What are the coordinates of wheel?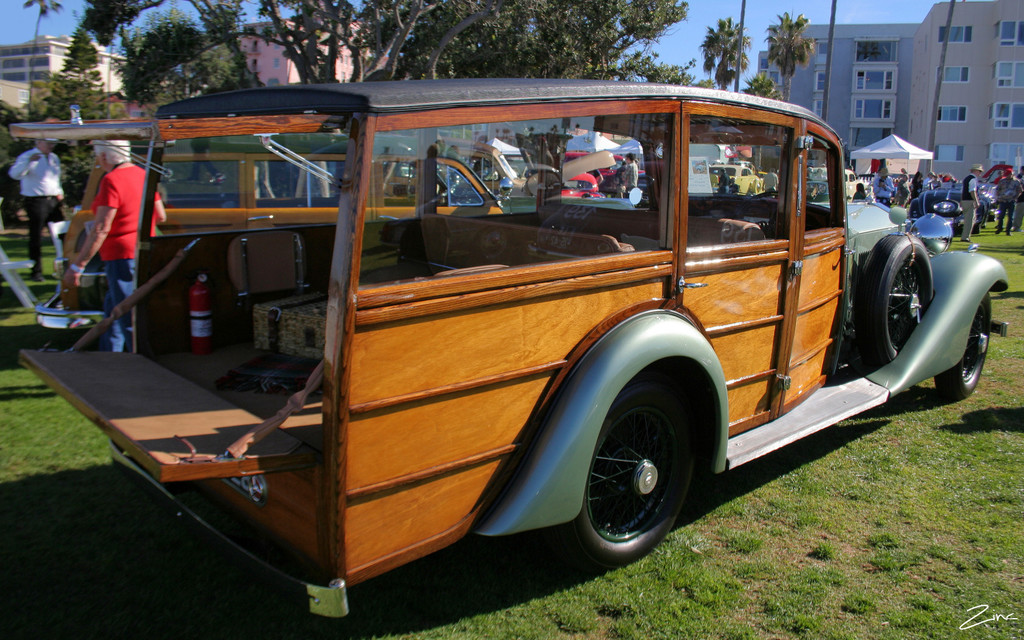
x1=569, y1=374, x2=713, y2=561.
